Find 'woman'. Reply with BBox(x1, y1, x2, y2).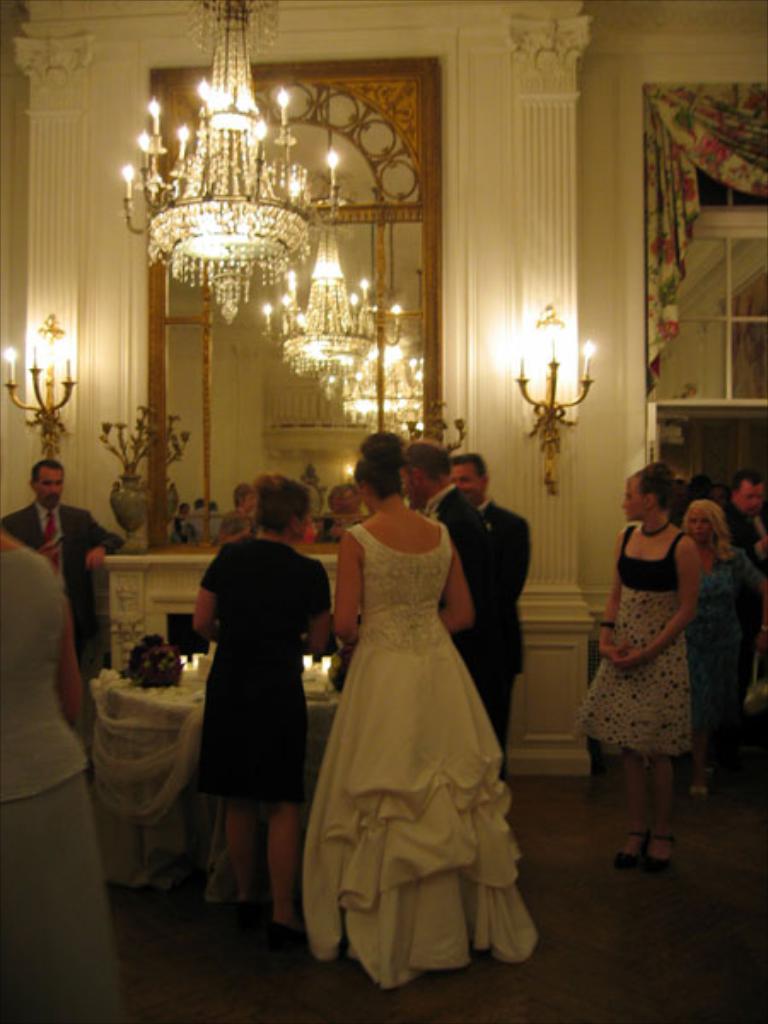
BBox(679, 497, 766, 792).
